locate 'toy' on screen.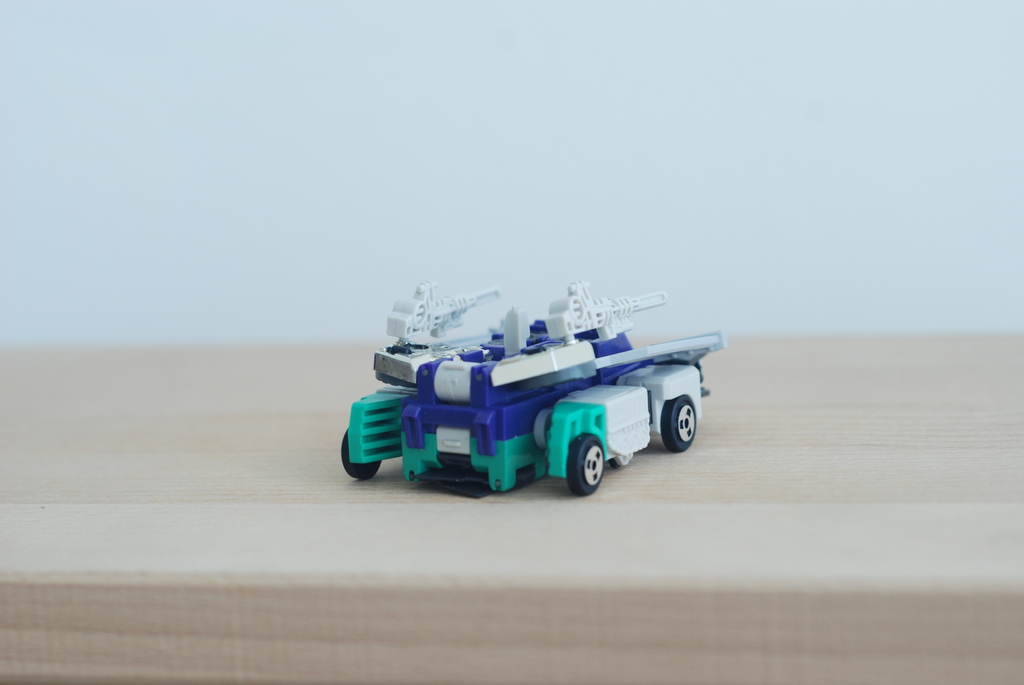
On screen at 332/278/720/491.
